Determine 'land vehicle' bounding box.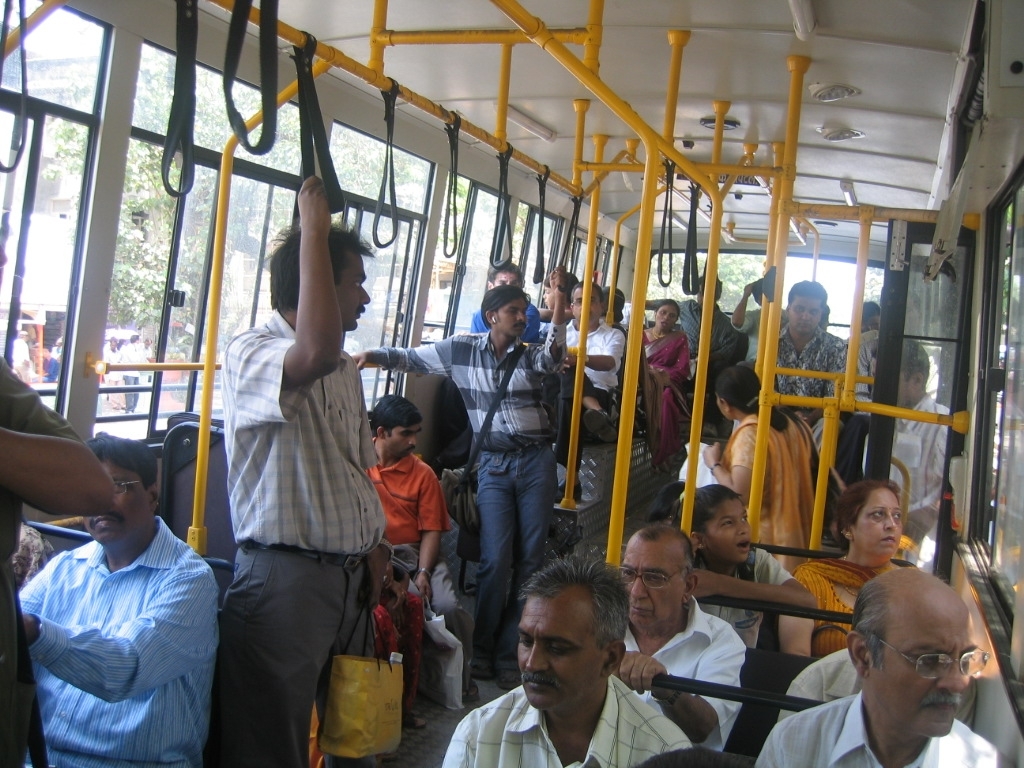
Determined: bbox=(105, 82, 1023, 763).
